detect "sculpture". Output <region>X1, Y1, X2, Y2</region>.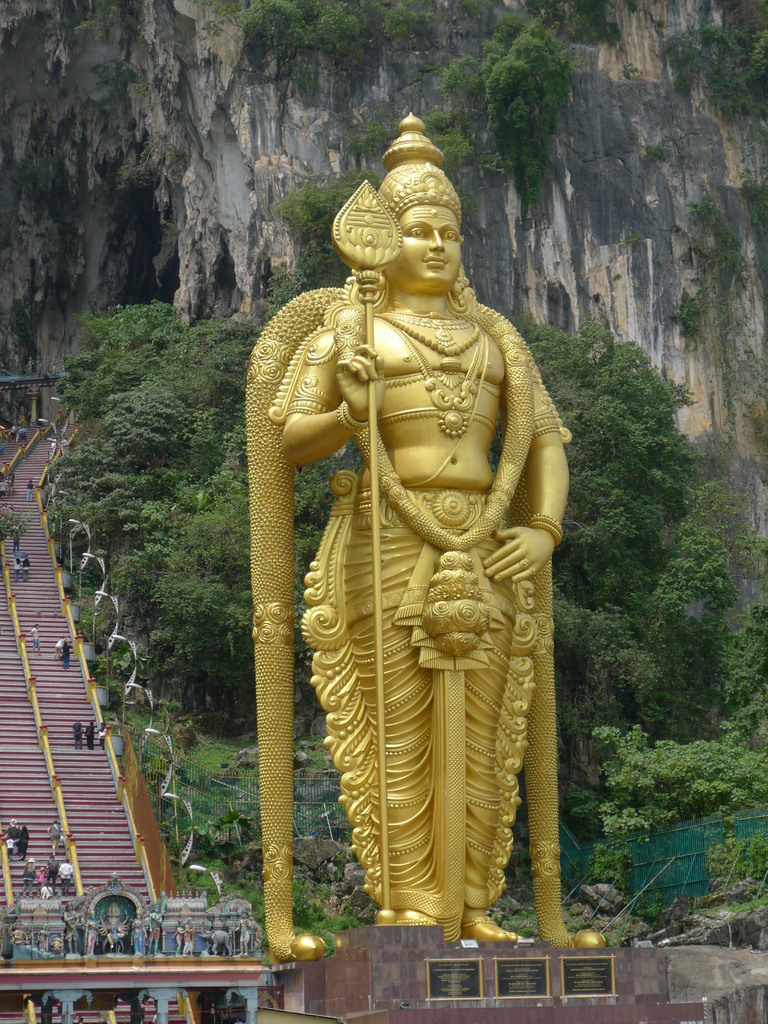
<region>81, 905, 102, 954</region>.
